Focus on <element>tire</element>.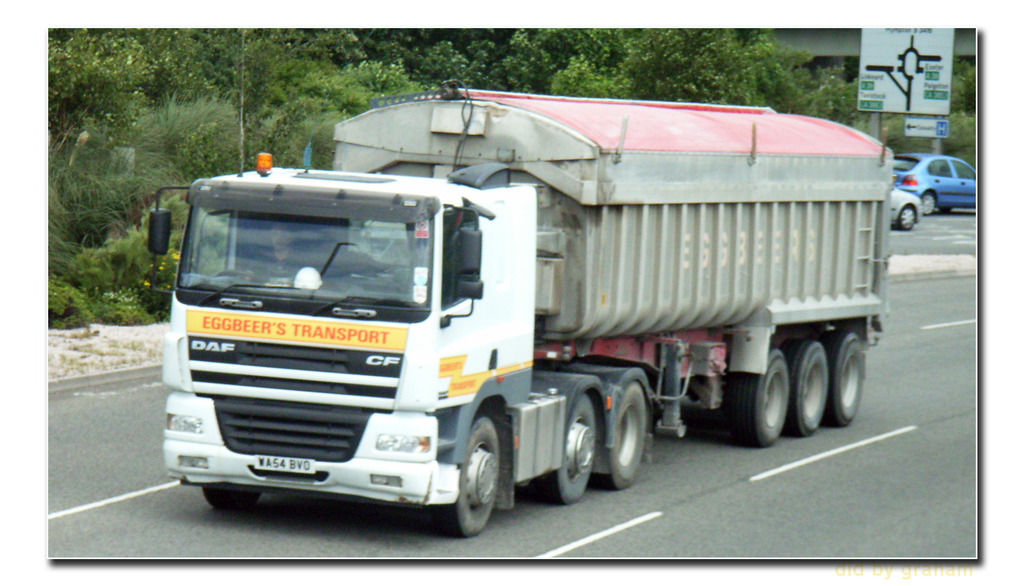
Focused at (left=608, top=381, right=651, bottom=490).
